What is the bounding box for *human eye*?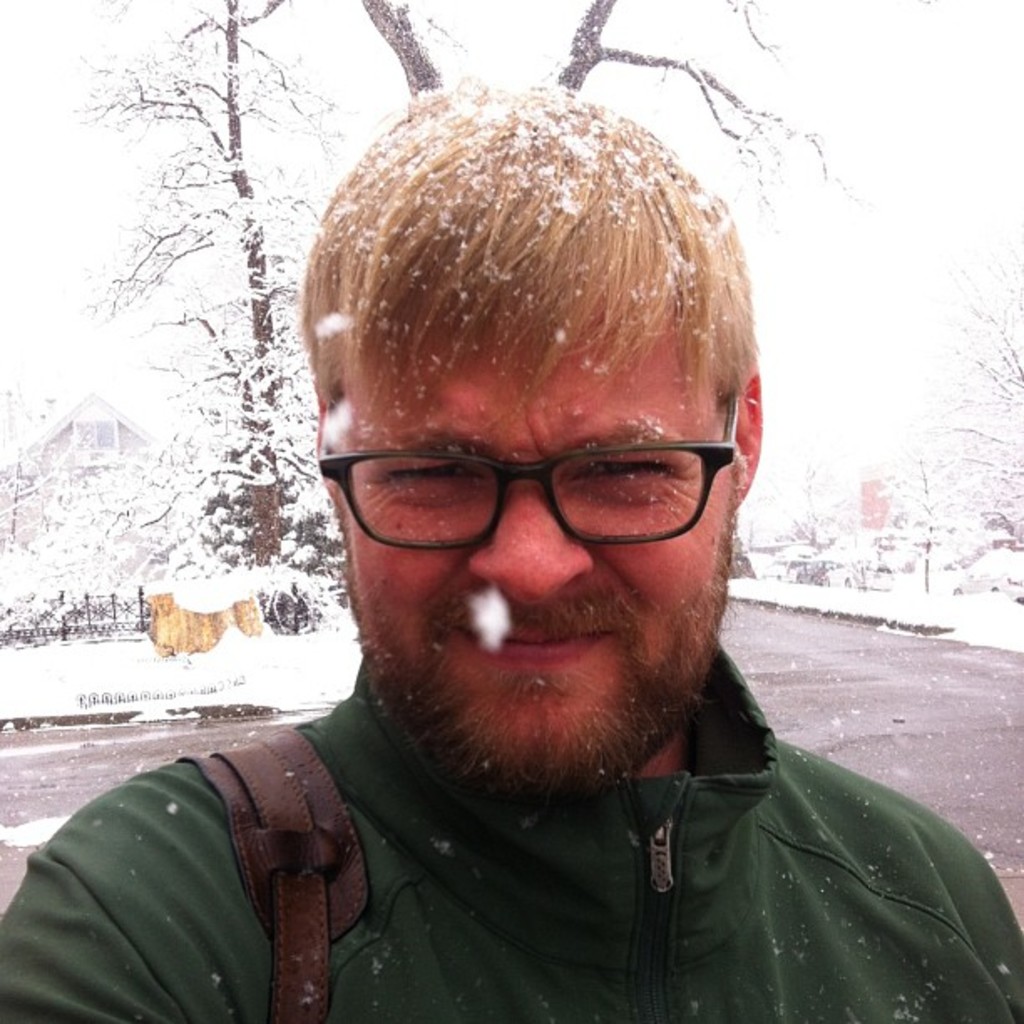
x1=562, y1=448, x2=693, y2=504.
